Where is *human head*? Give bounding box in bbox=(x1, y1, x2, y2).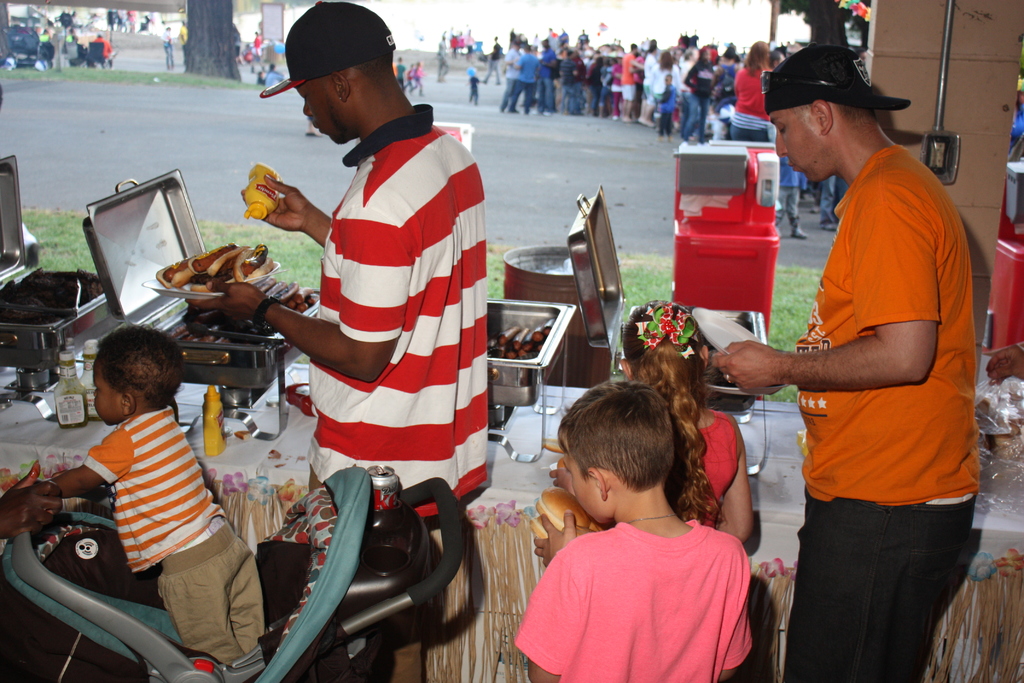
bbox=(618, 300, 714, 381).
